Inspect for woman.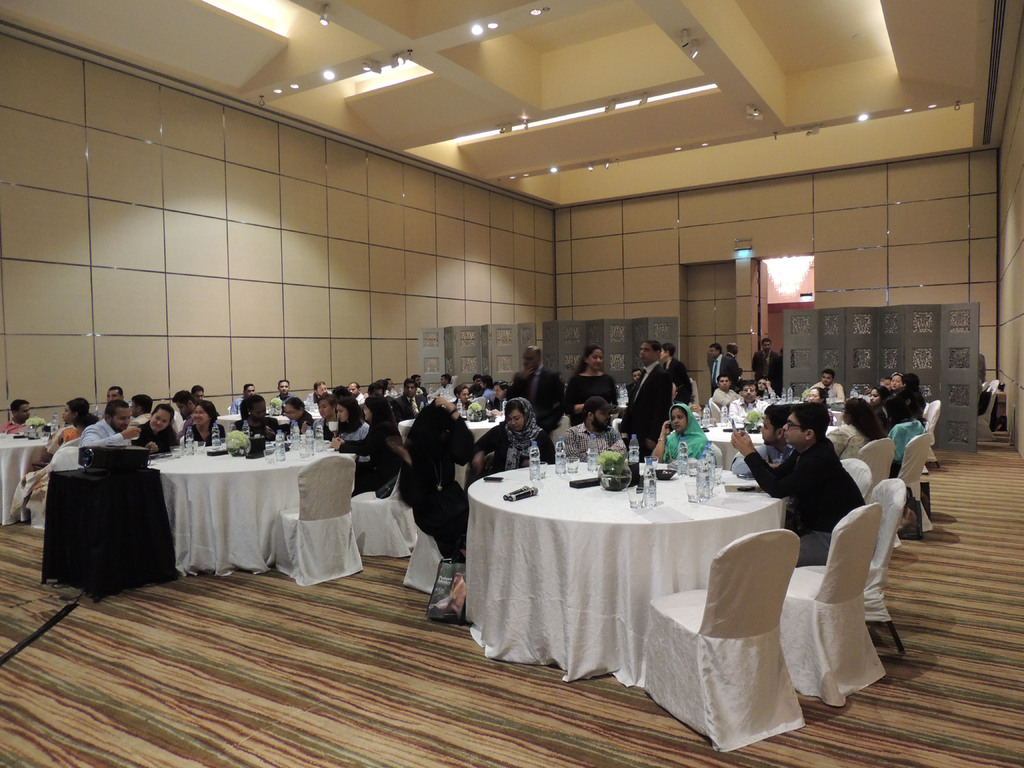
Inspection: <bbox>453, 387, 492, 420</bbox>.
